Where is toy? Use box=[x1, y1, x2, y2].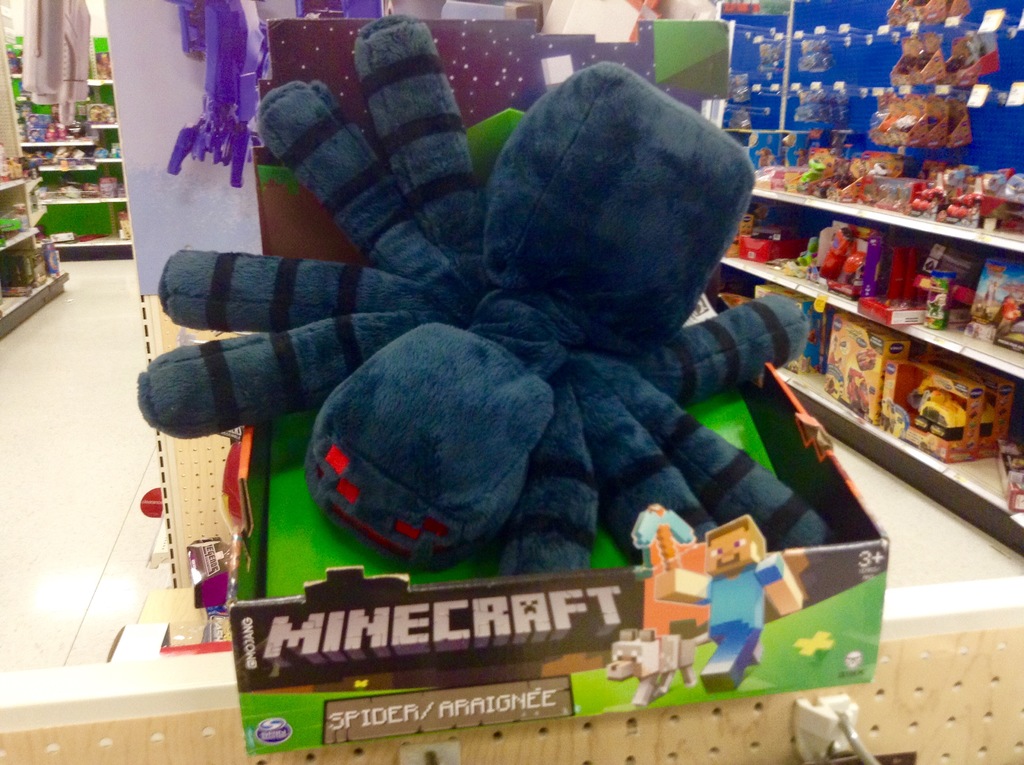
box=[93, 49, 113, 77].
